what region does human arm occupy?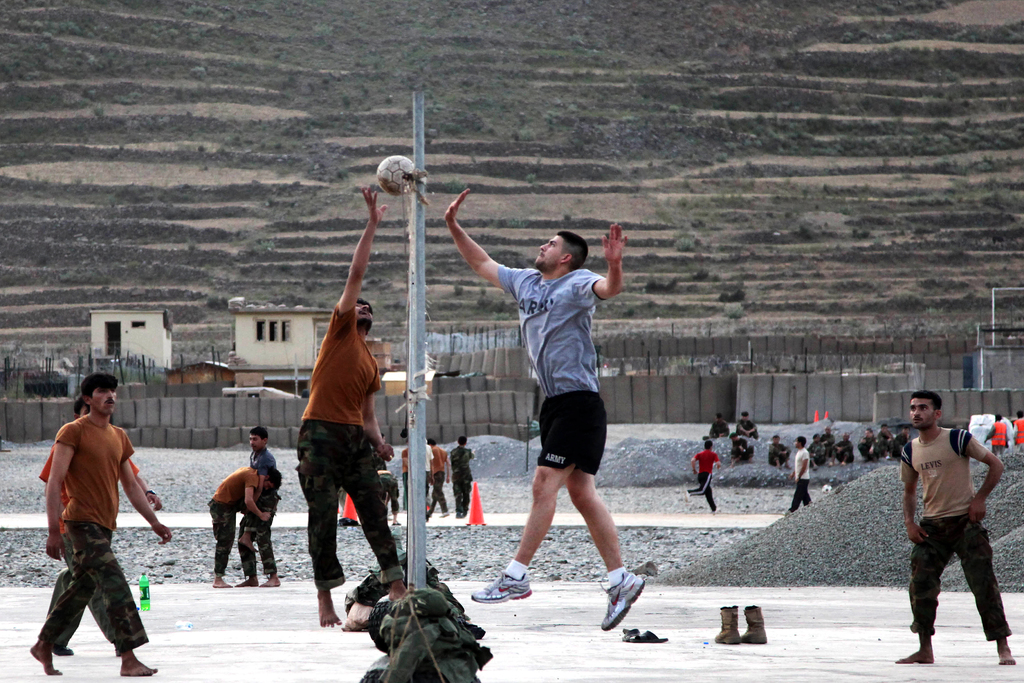
[x1=39, y1=426, x2=77, y2=563].
